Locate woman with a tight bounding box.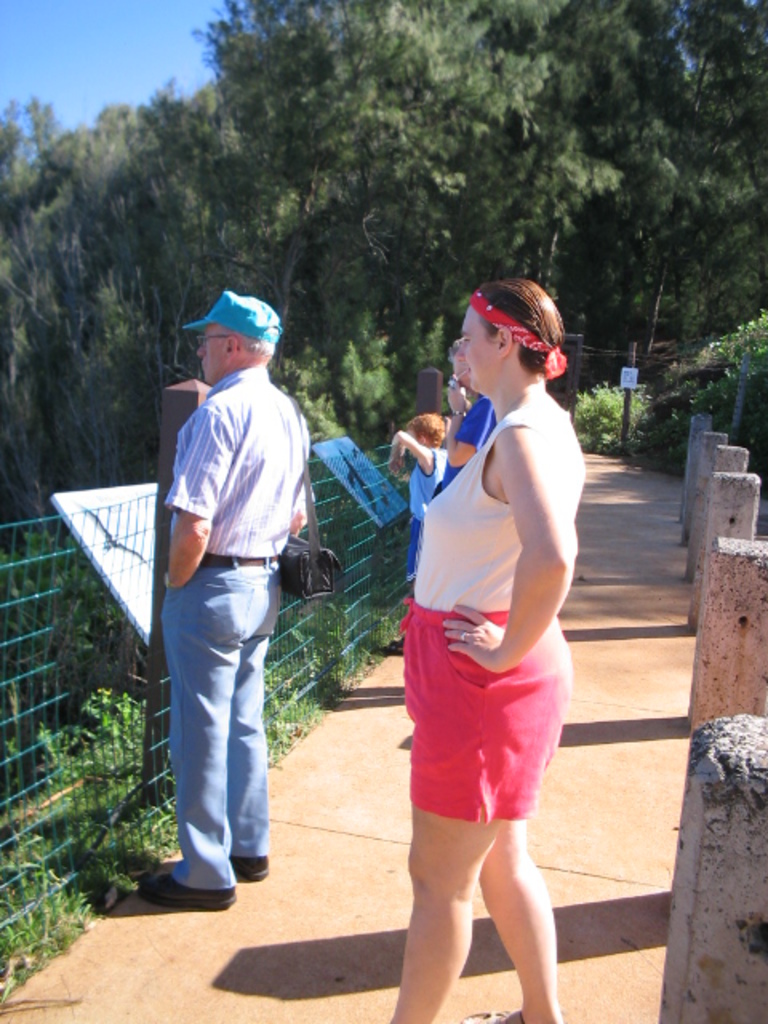
[x1=362, y1=243, x2=602, y2=1023].
